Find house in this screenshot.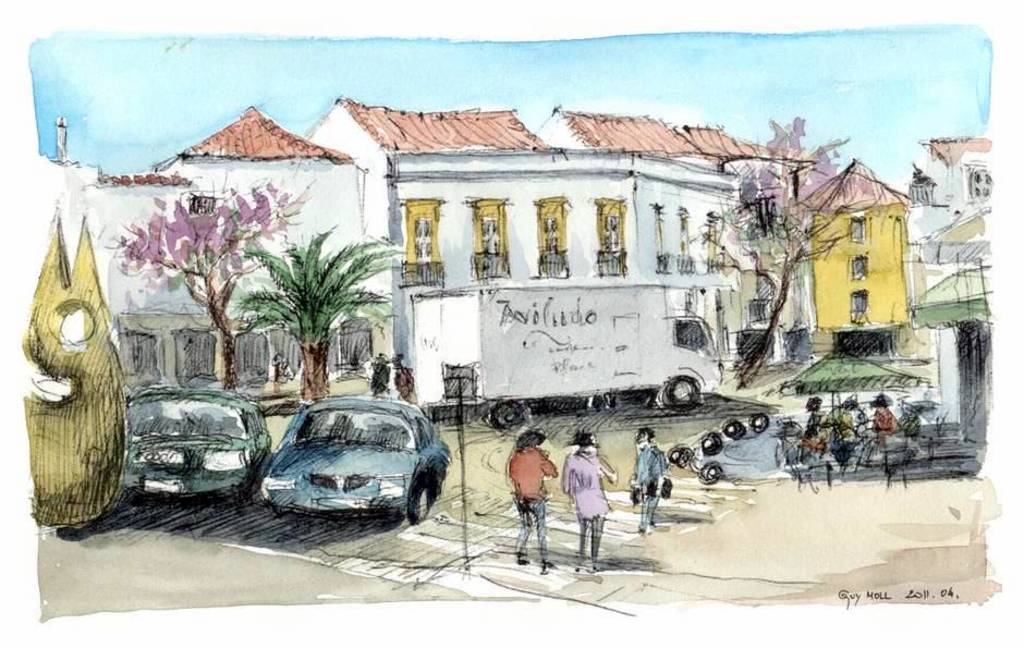
The bounding box for house is {"left": 538, "top": 110, "right": 800, "bottom": 375}.
